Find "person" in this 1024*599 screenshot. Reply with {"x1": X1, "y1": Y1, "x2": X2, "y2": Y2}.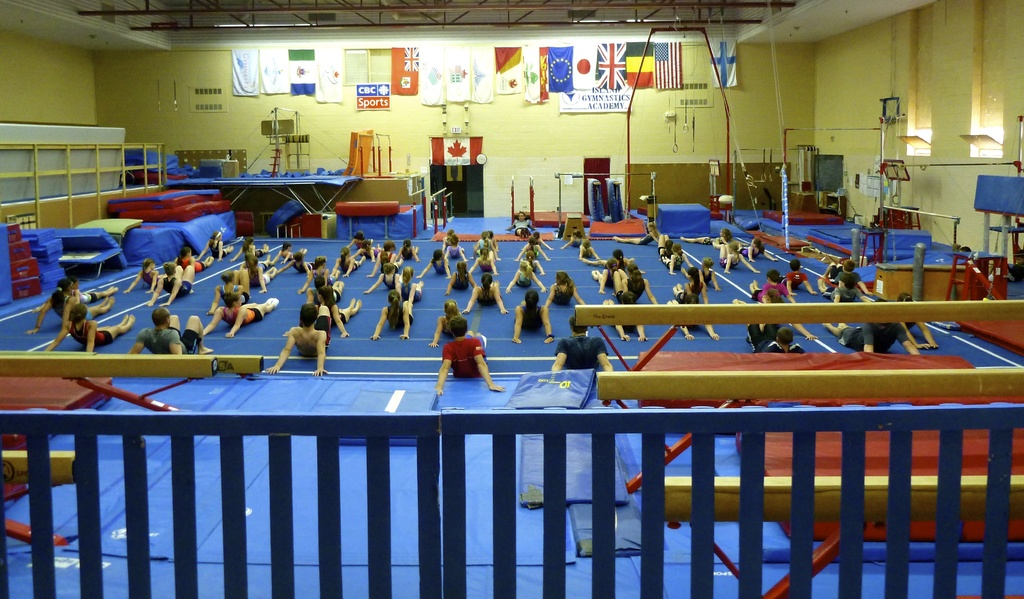
{"x1": 781, "y1": 259, "x2": 816, "y2": 293}.
